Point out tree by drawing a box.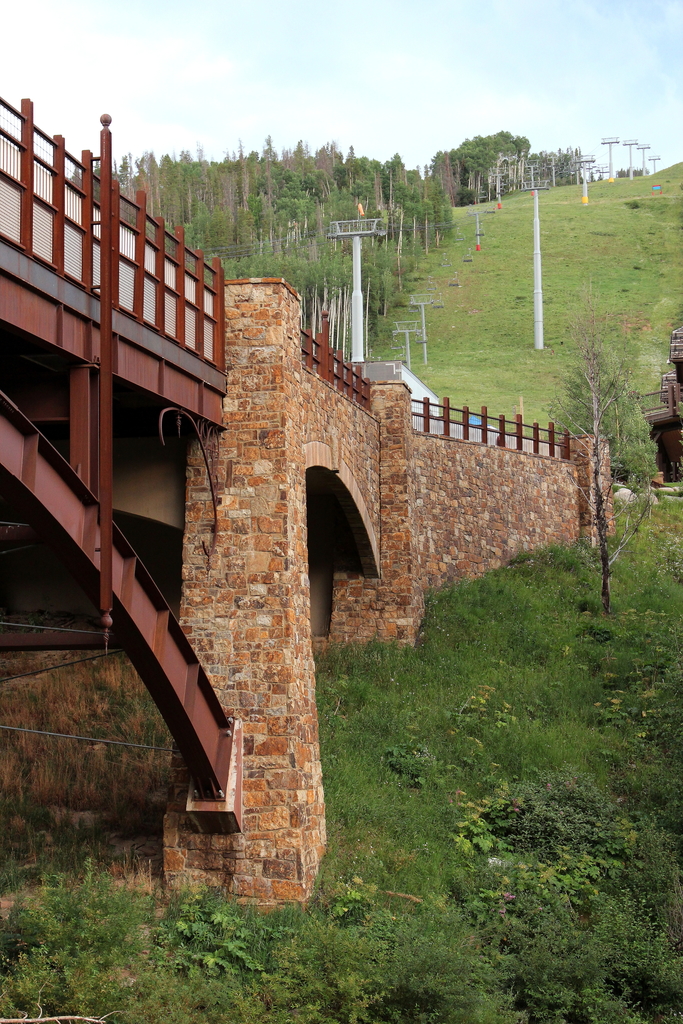
536, 282, 662, 611.
